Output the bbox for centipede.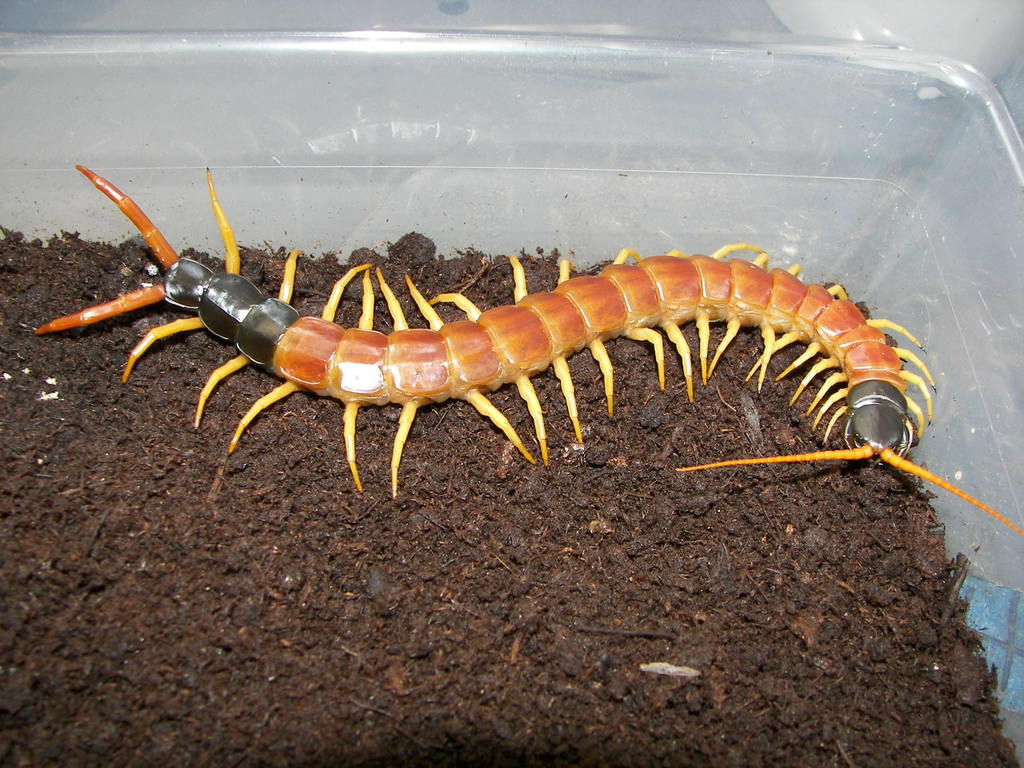
x1=31 y1=163 x2=1023 y2=530.
